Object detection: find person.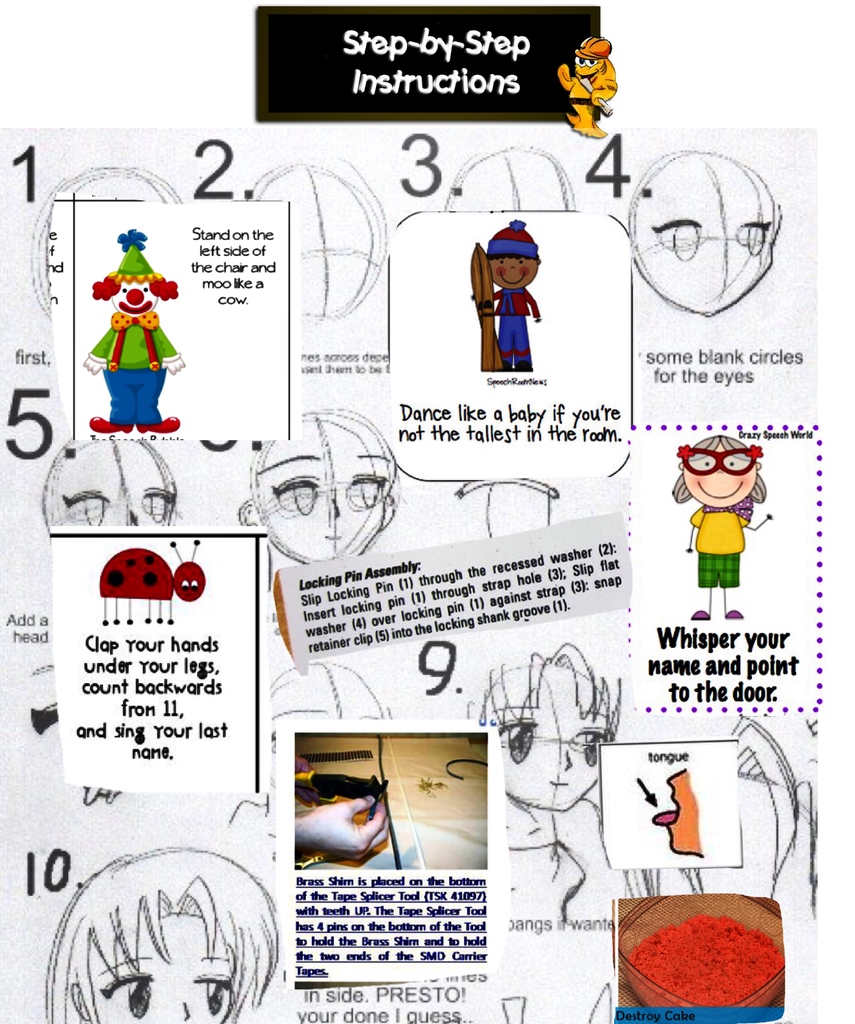
481, 209, 560, 364.
